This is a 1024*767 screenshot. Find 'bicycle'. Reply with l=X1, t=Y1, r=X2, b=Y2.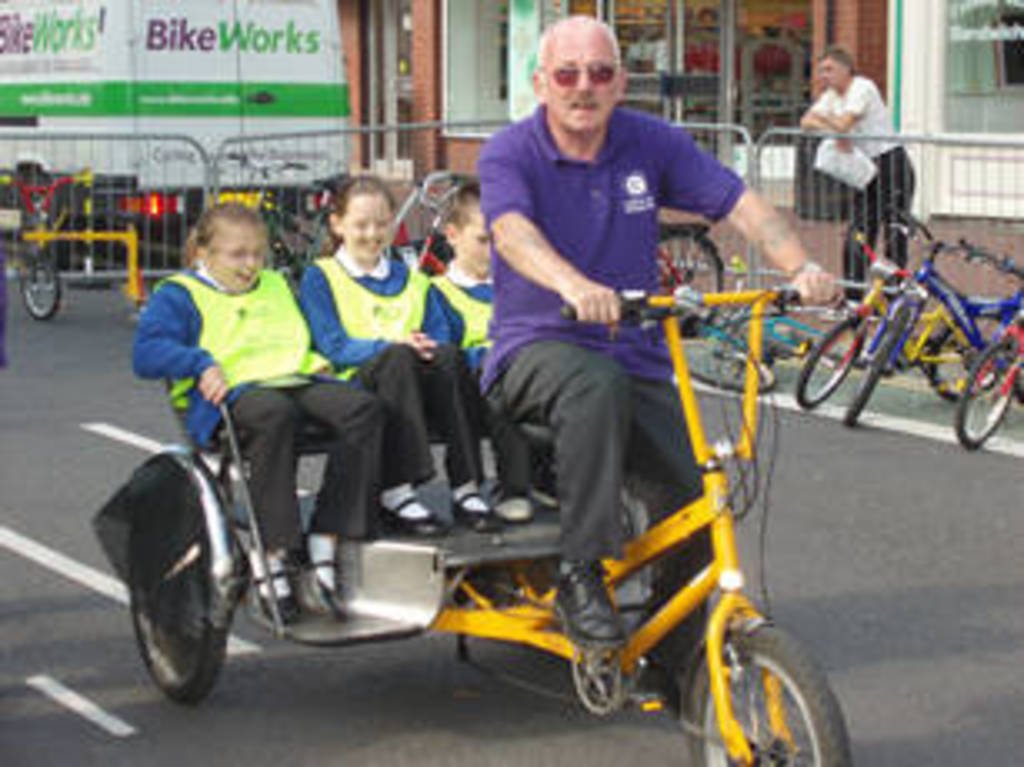
l=240, t=140, r=357, b=300.
